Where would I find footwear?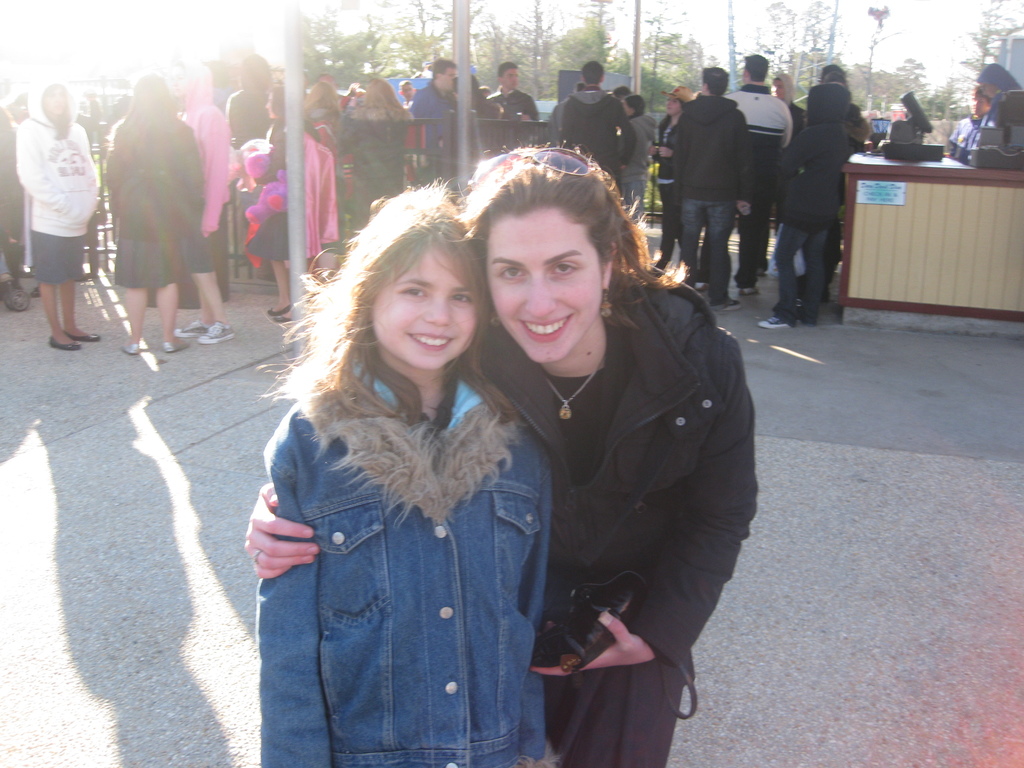
At {"left": 164, "top": 341, "right": 189, "bottom": 352}.
